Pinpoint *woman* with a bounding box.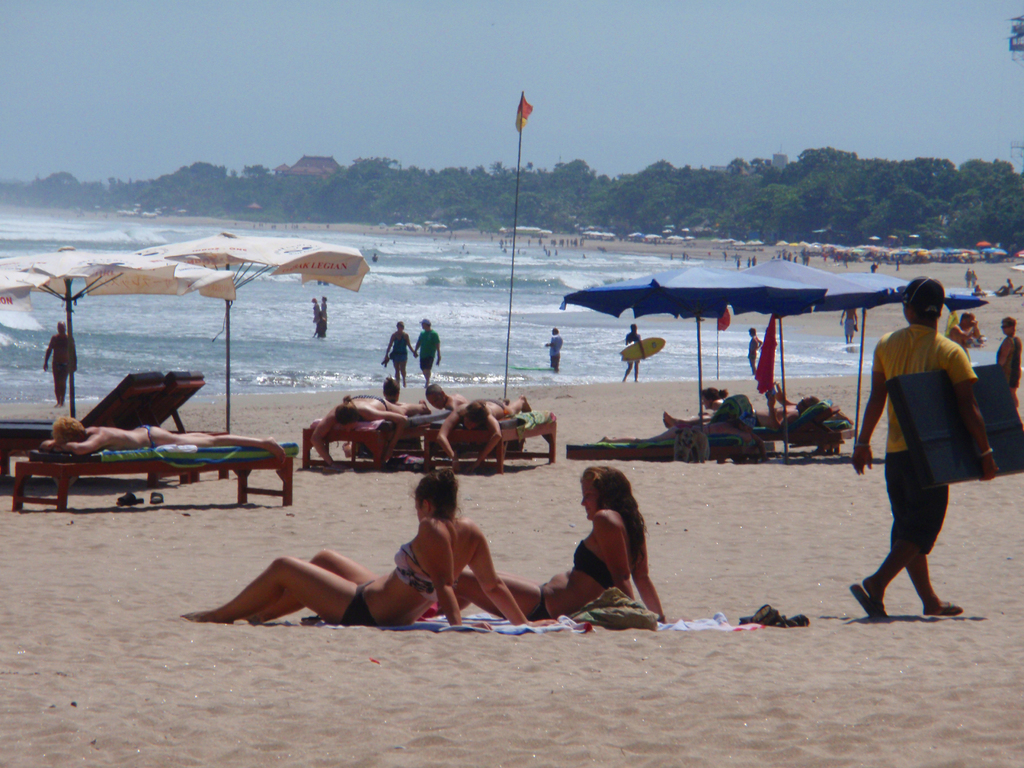
429/464/668/634.
